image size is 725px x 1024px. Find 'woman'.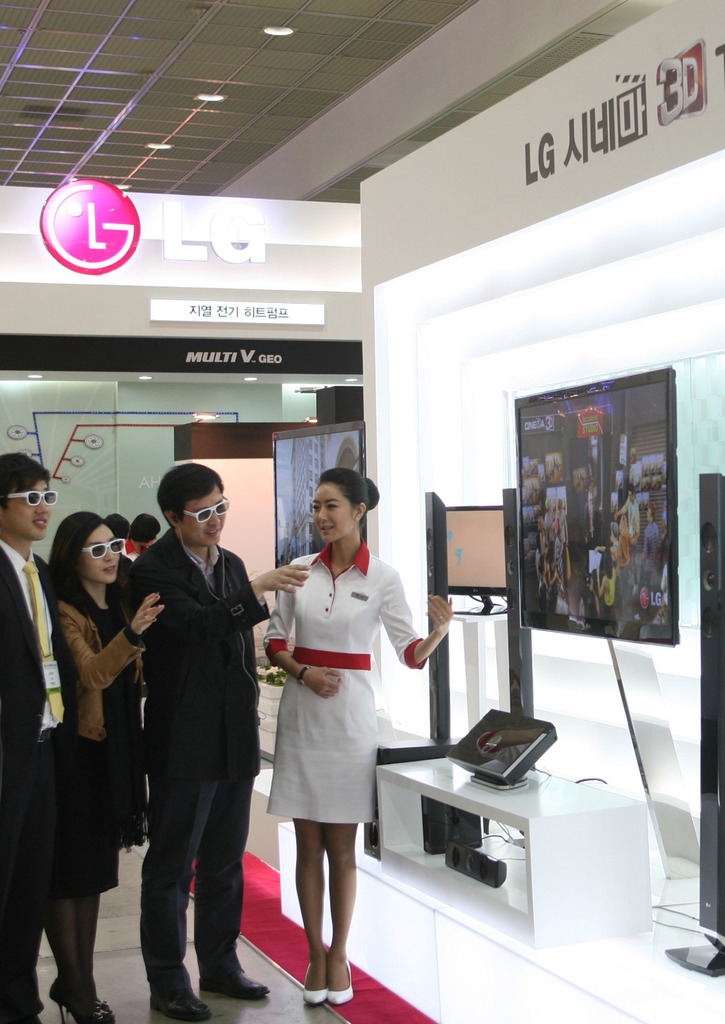
[46,507,170,1023].
